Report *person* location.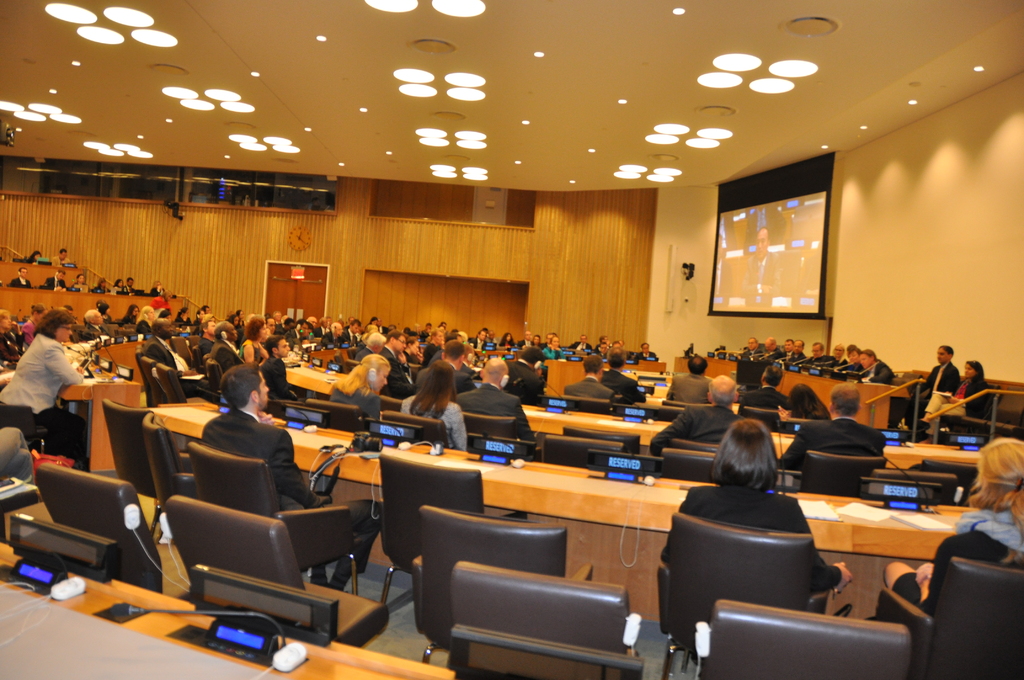
Report: pyautogui.locateOnScreen(202, 361, 380, 591).
